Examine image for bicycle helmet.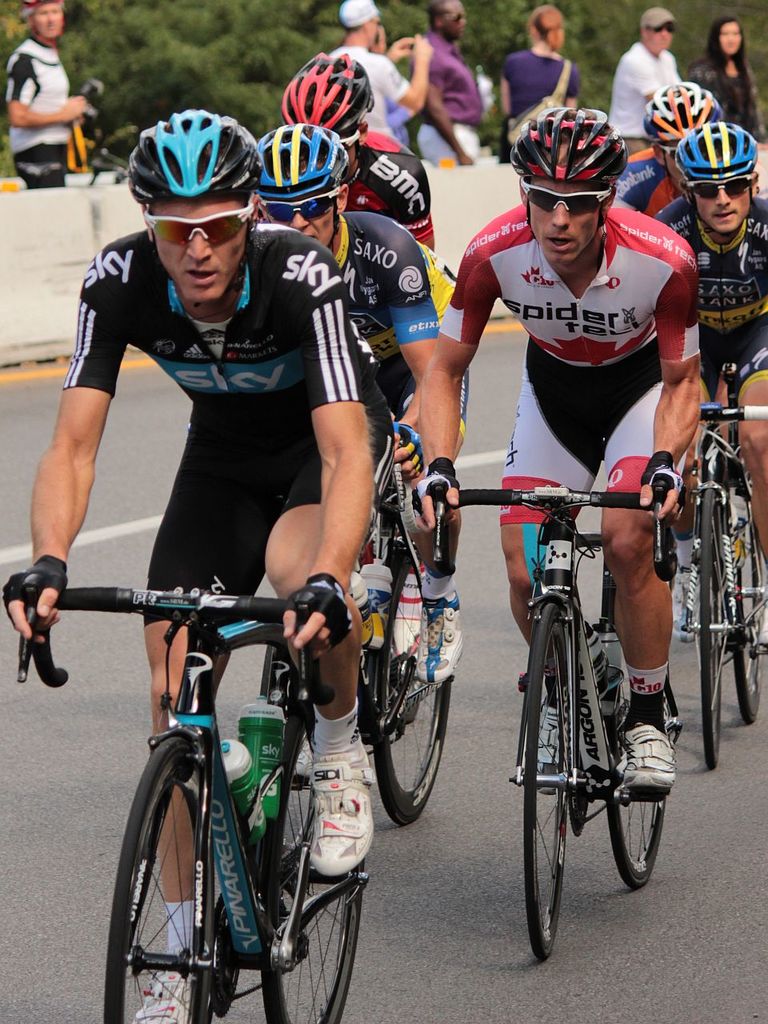
Examination result: x1=640, y1=81, x2=719, y2=141.
